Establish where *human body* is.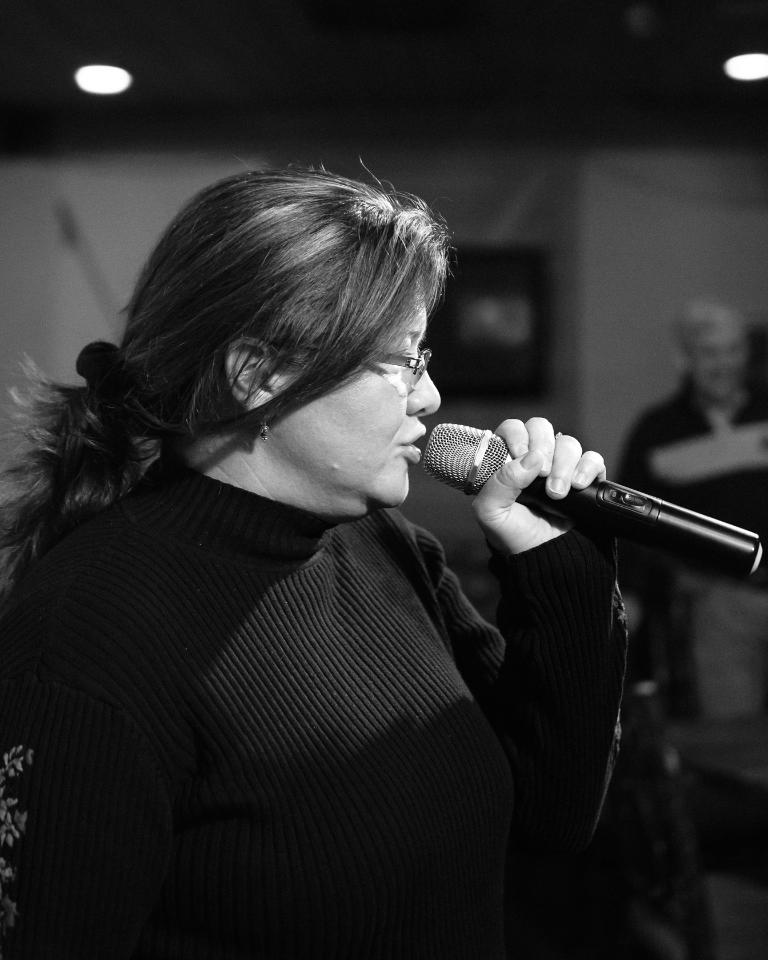
Established at 17/271/708/941.
